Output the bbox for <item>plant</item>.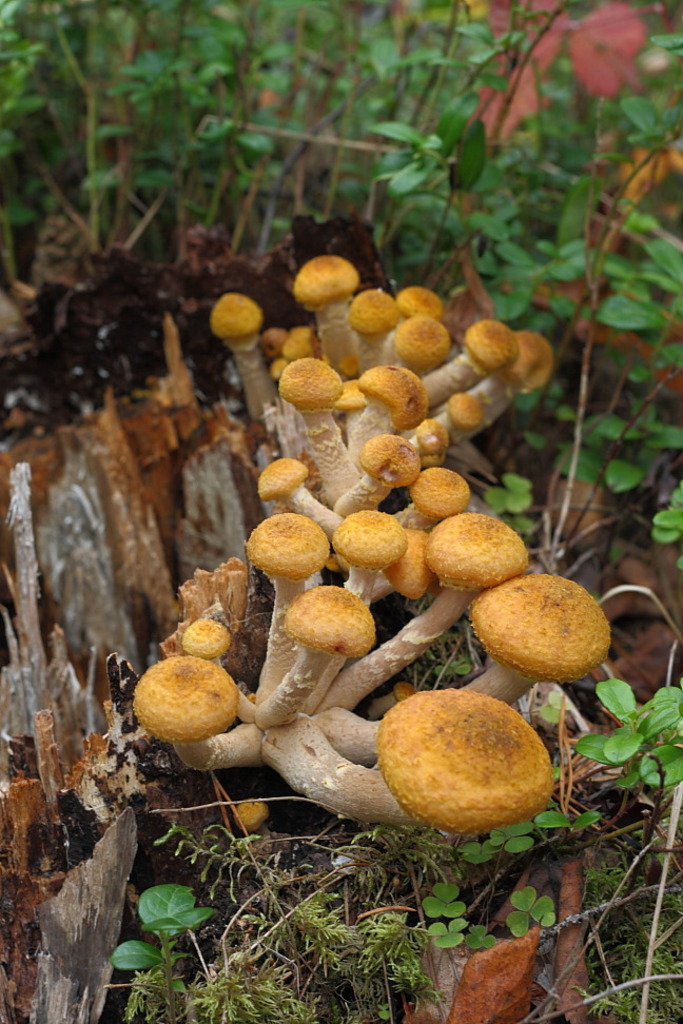
131,255,611,828.
